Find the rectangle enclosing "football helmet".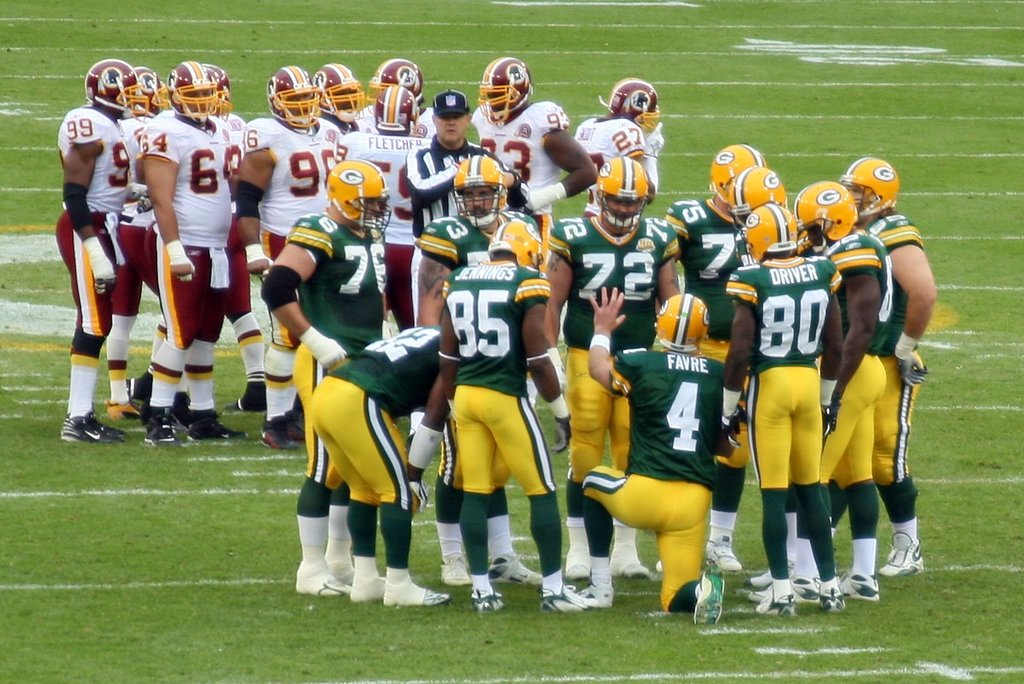
86,57,150,117.
